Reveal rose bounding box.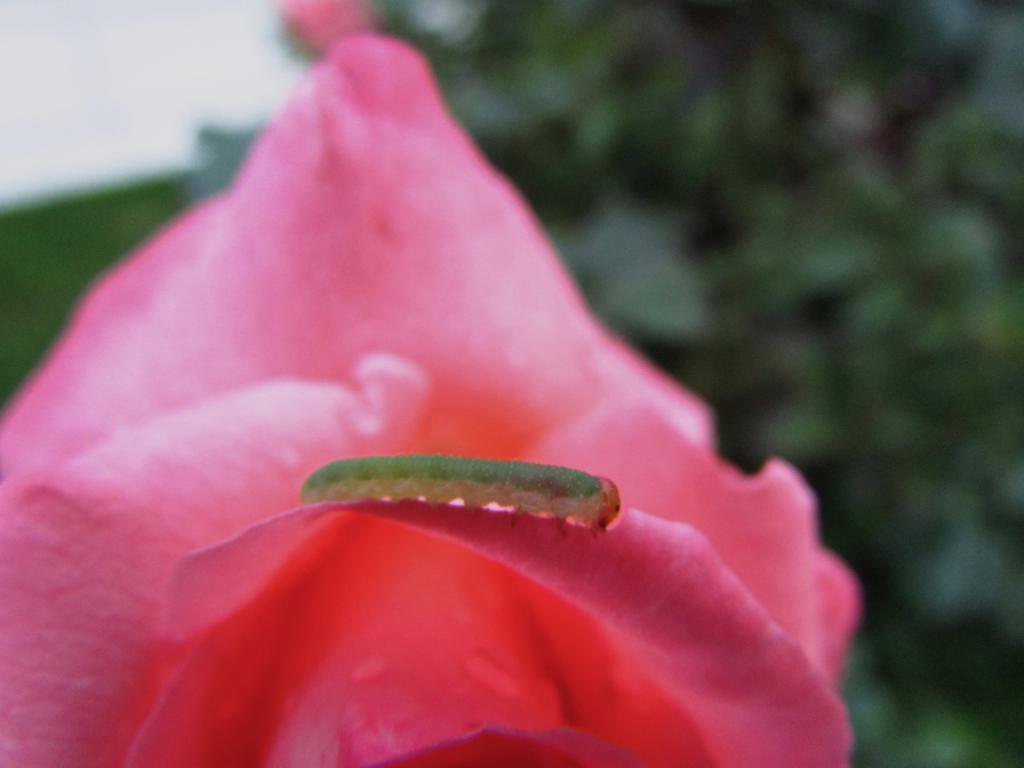
Revealed: 3, 42, 865, 767.
